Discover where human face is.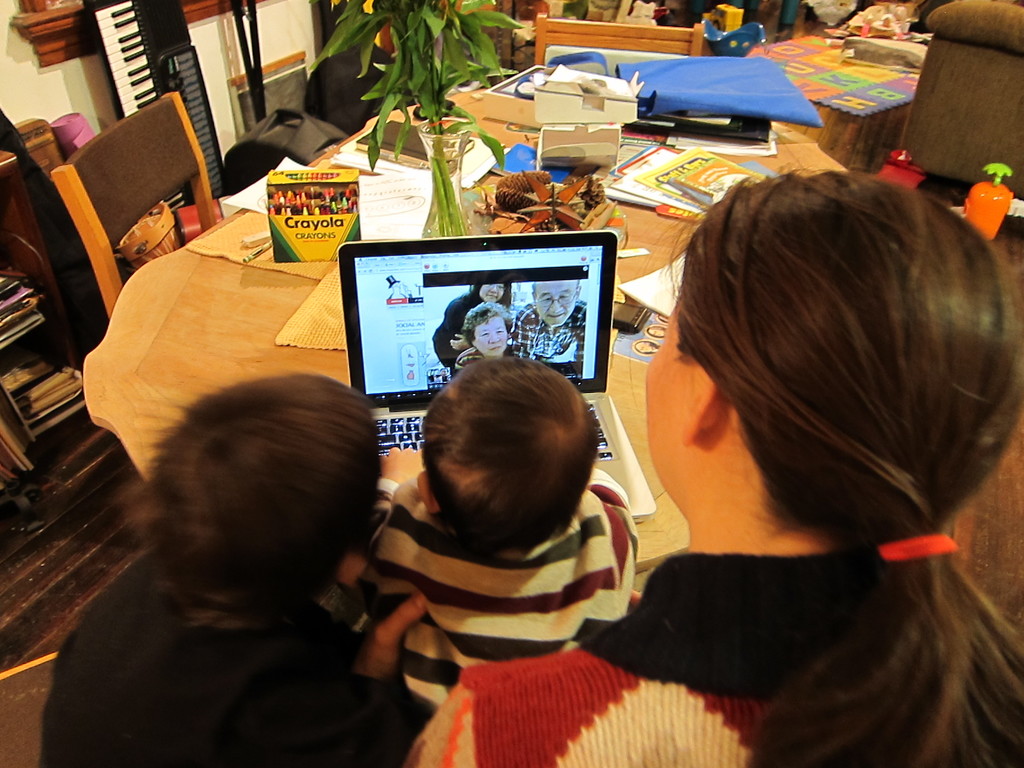
Discovered at <region>643, 299, 705, 483</region>.
